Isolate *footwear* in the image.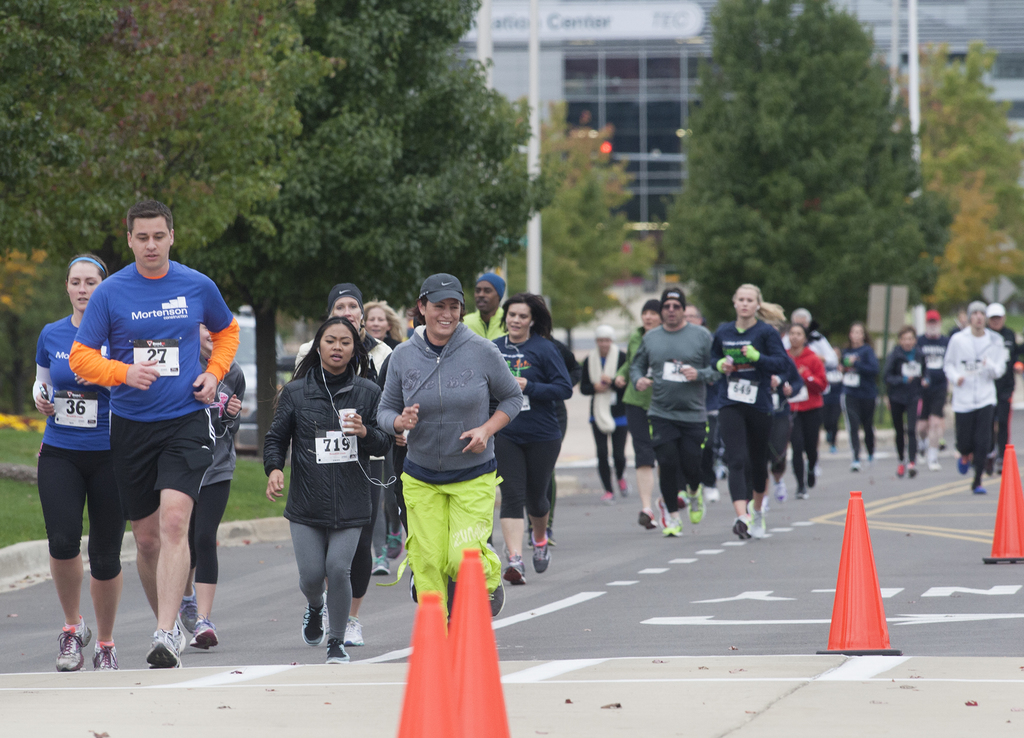
Isolated region: rect(55, 616, 93, 672).
